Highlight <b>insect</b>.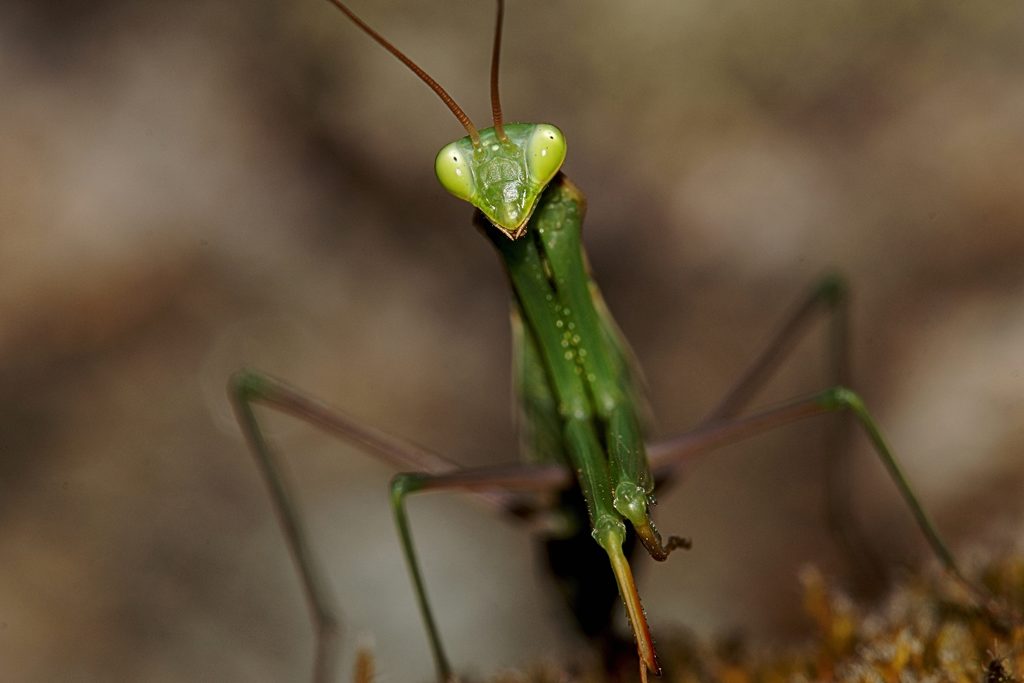
Highlighted region: {"left": 221, "top": 0, "right": 981, "bottom": 679}.
